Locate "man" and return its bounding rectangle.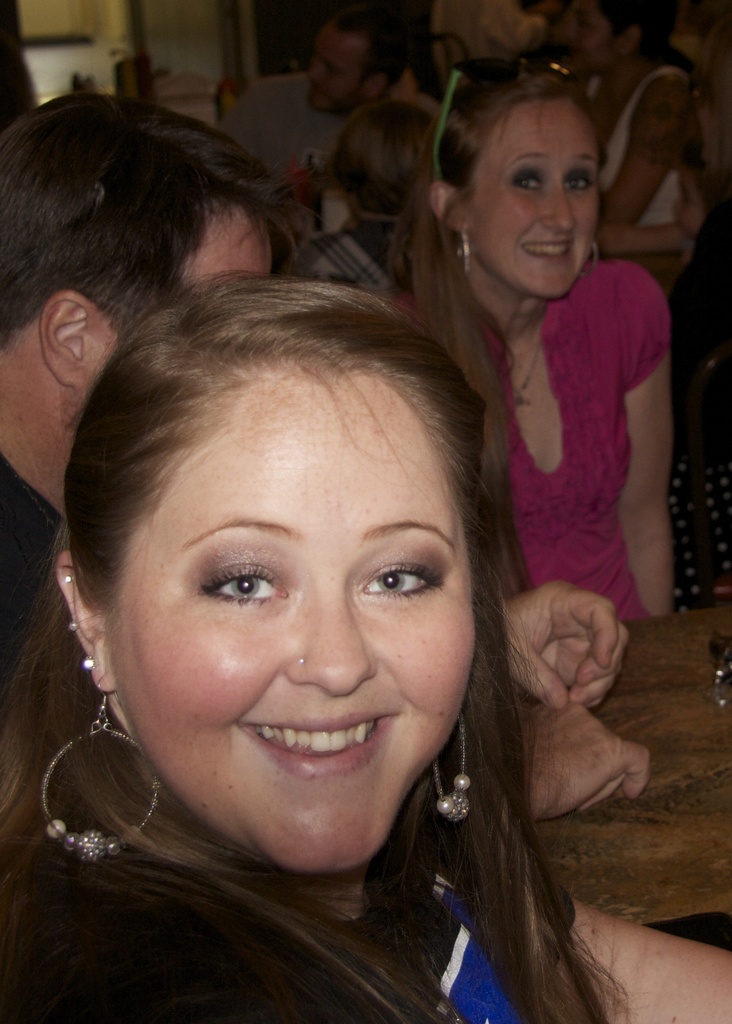
0/85/289/833.
